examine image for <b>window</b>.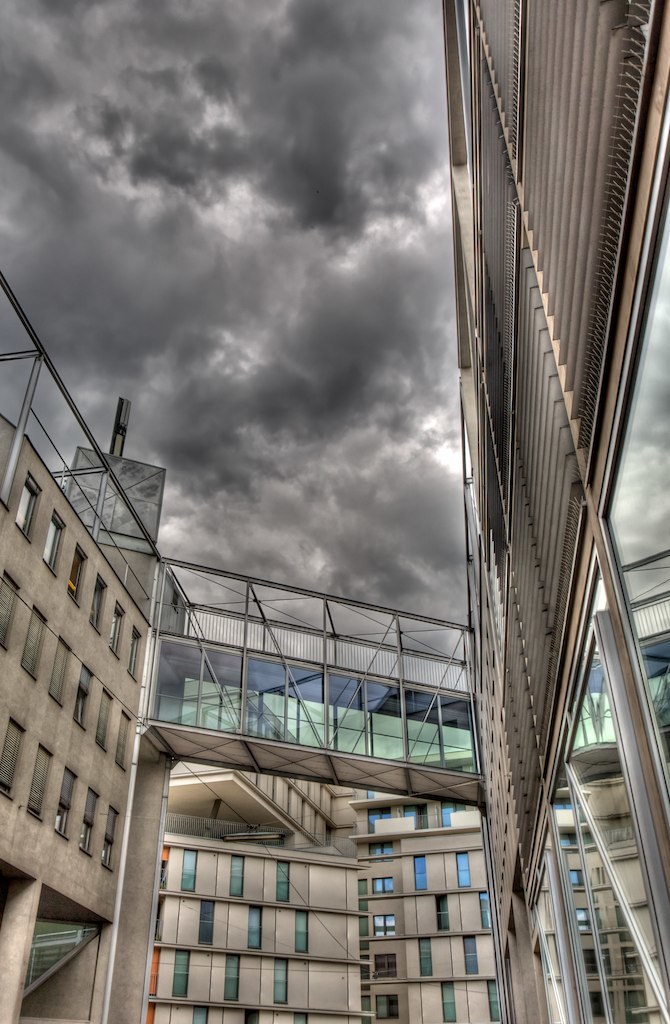
Examination result: box=[223, 952, 237, 1001].
